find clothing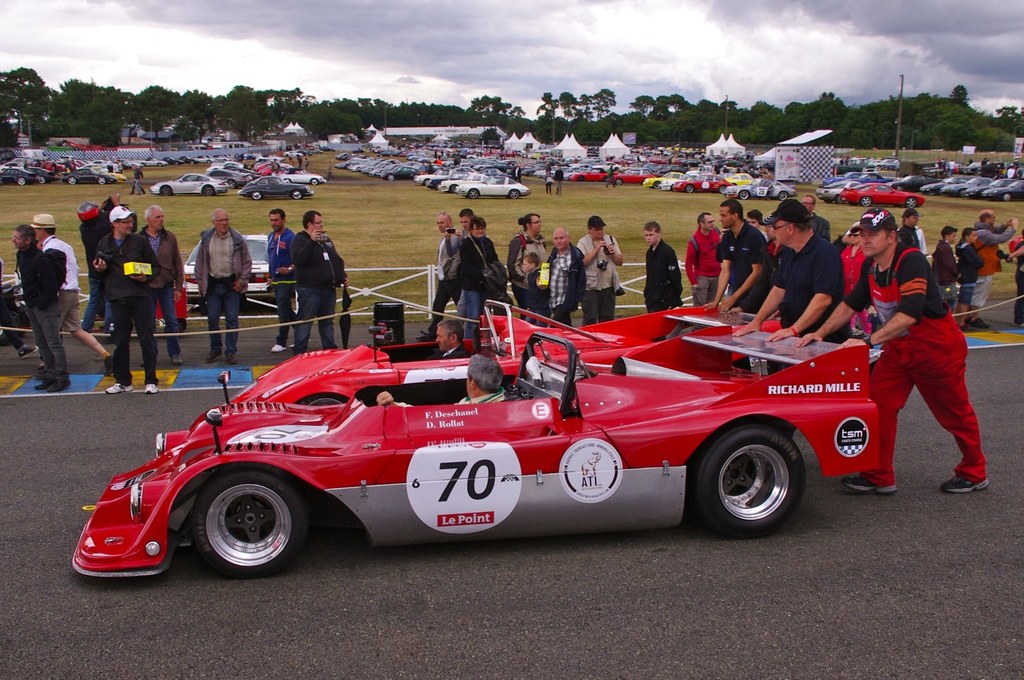
bbox=[514, 168, 521, 182]
